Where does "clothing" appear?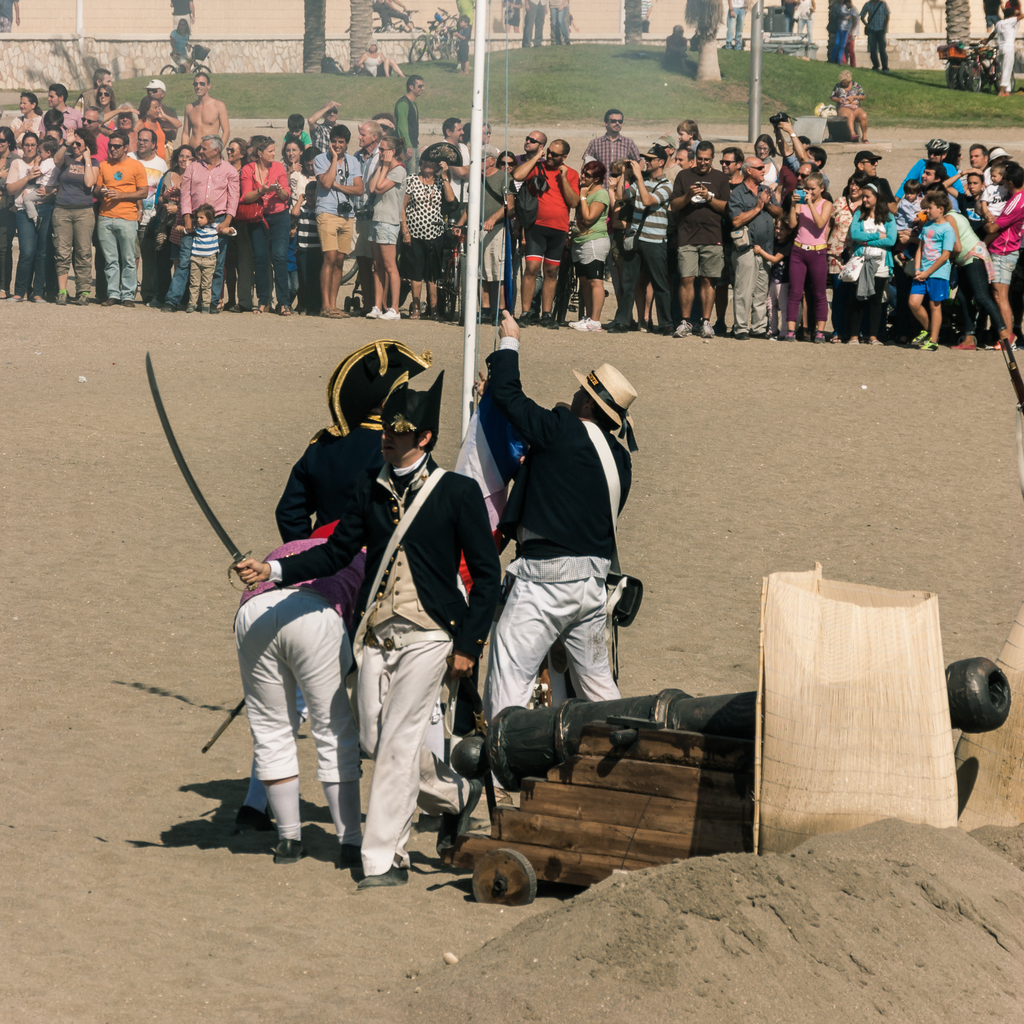
Appears at (x1=166, y1=28, x2=193, y2=67).
